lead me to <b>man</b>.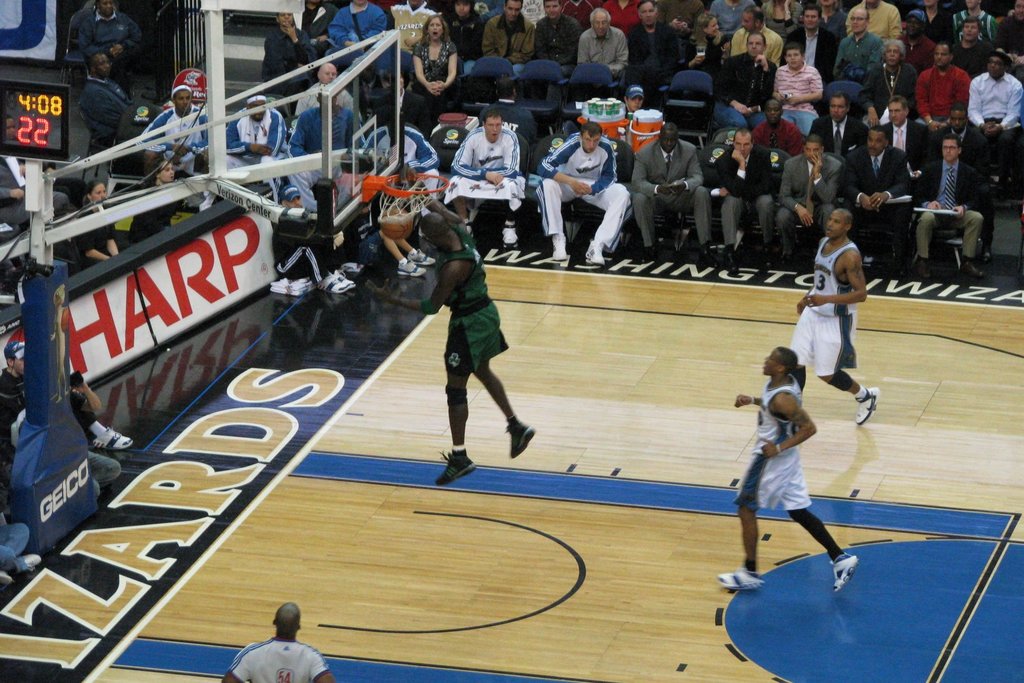
Lead to l=962, t=50, r=1021, b=190.
